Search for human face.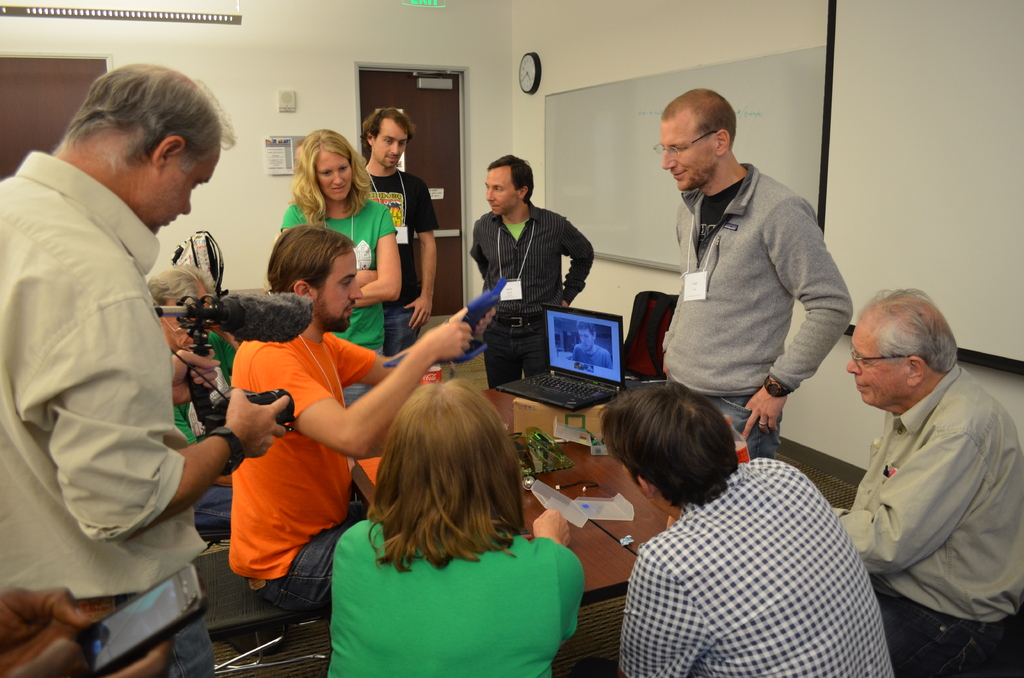
Found at <region>662, 123, 717, 191</region>.
